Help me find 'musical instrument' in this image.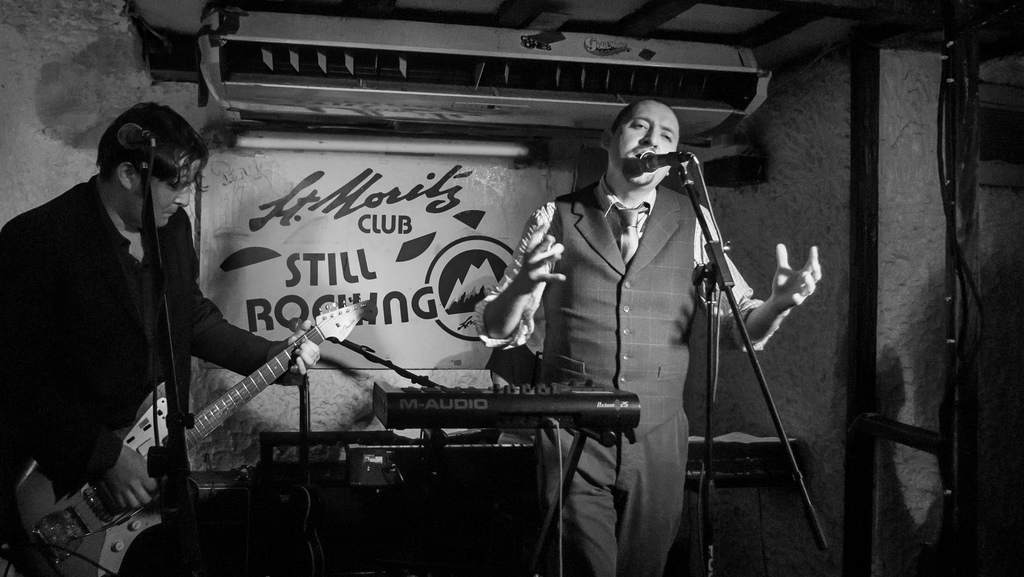
Found it: detection(382, 382, 648, 449).
